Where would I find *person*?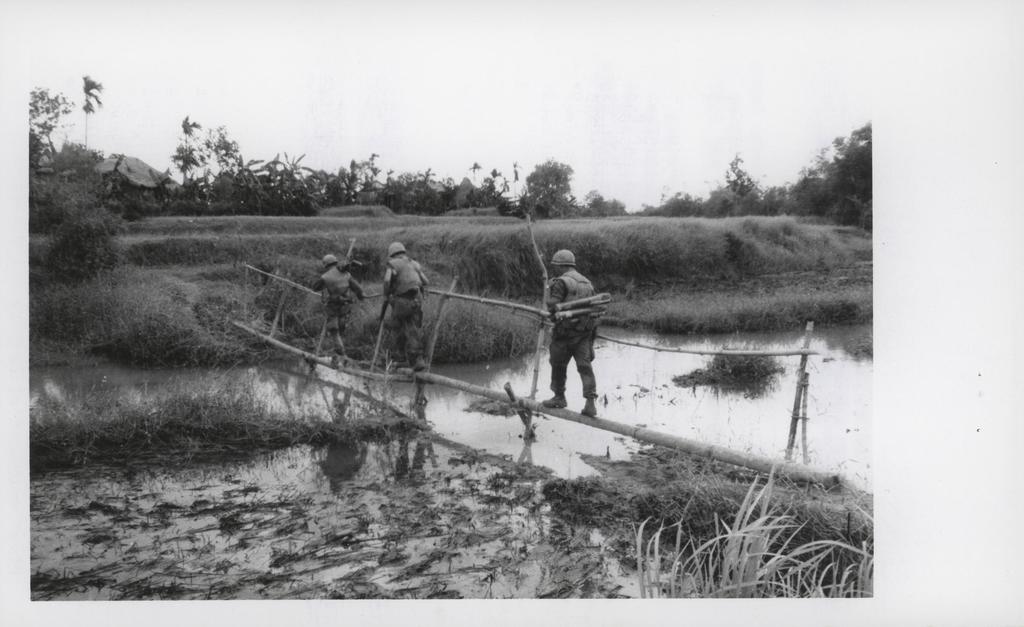
At 308:247:371:354.
